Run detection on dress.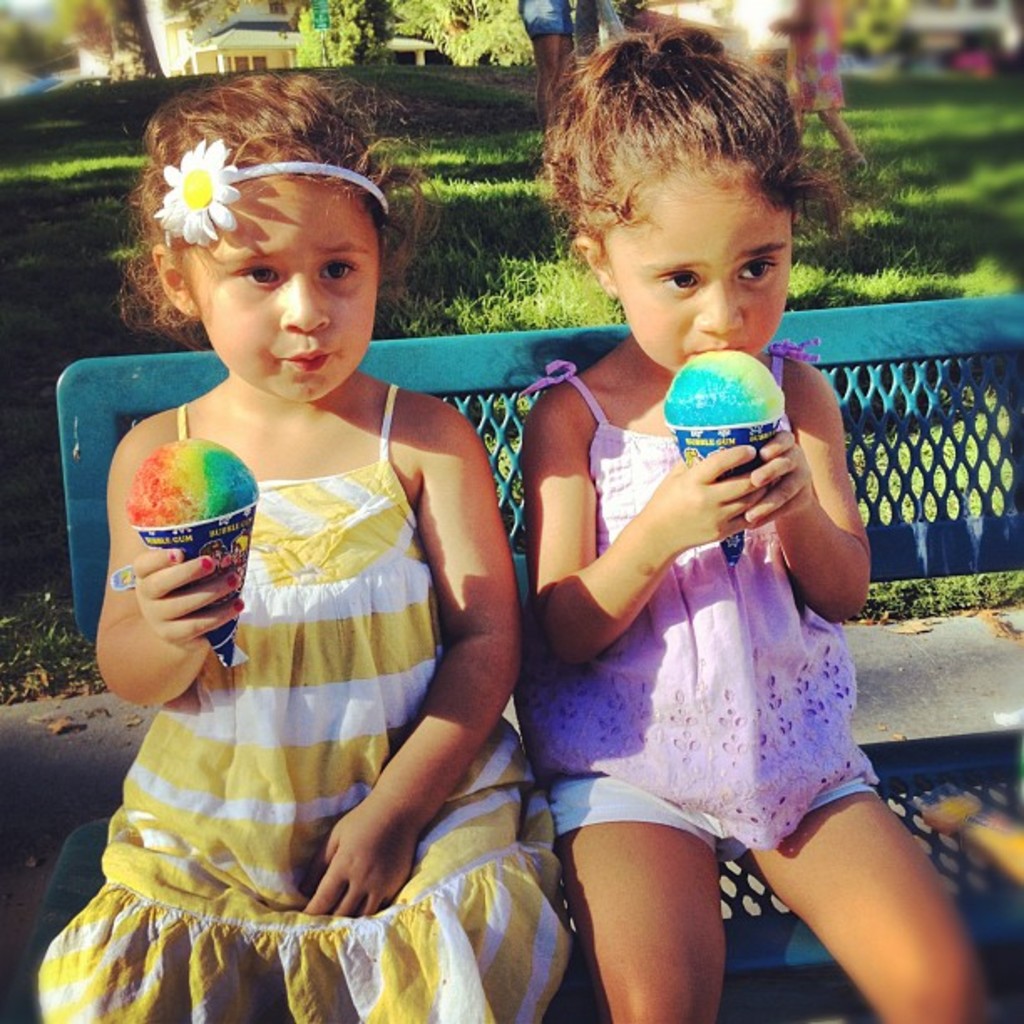
Result: detection(33, 380, 566, 1022).
